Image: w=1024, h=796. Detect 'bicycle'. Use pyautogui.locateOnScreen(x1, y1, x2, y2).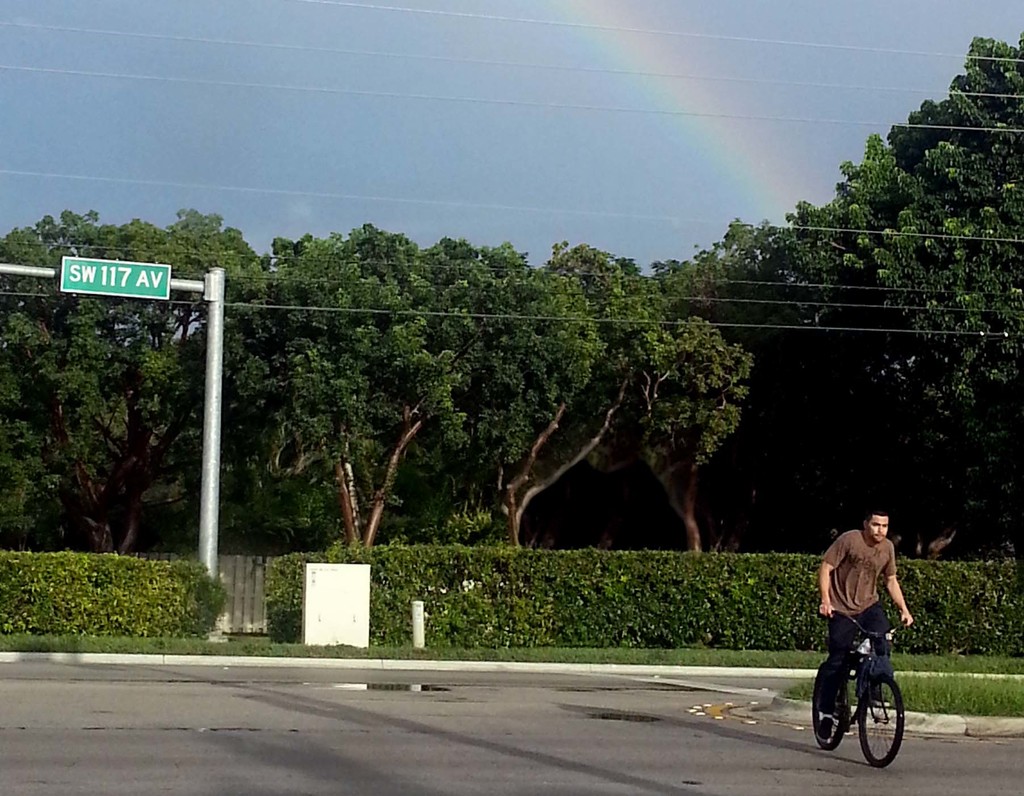
pyautogui.locateOnScreen(806, 612, 908, 770).
